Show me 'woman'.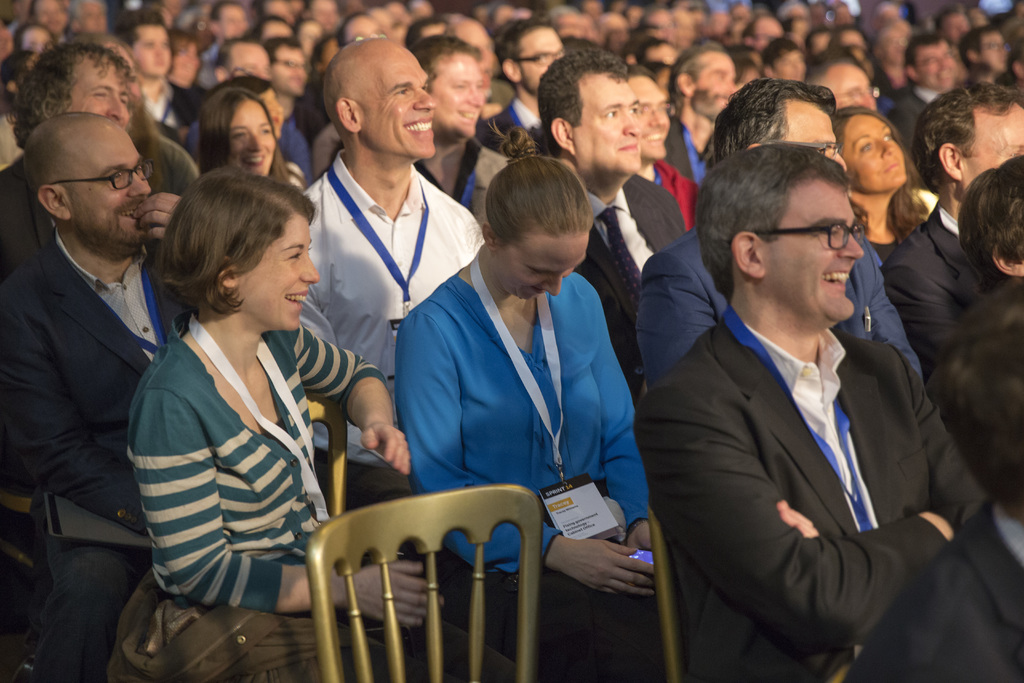
'woman' is here: [x1=194, y1=86, x2=303, y2=192].
